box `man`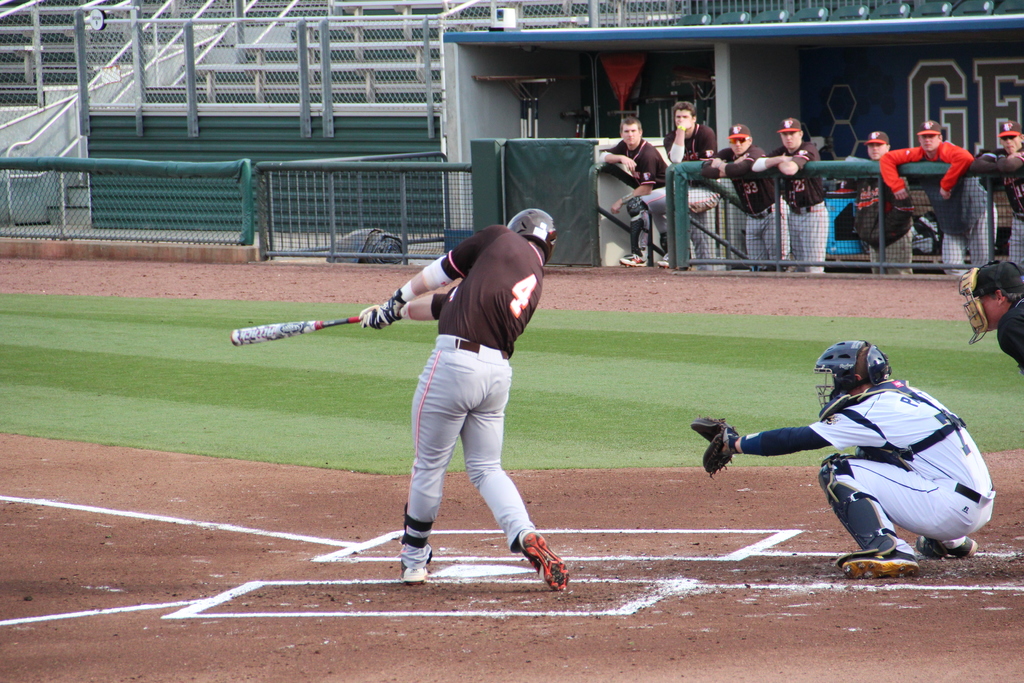
879,118,998,277
